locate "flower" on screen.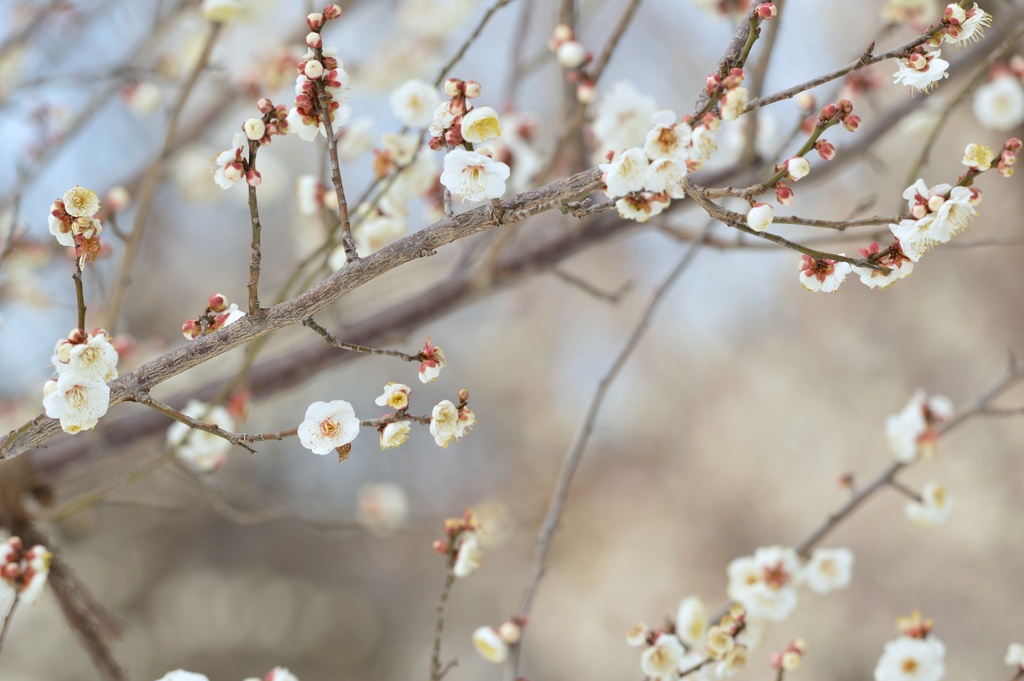
On screen at l=874, t=629, r=950, b=680.
